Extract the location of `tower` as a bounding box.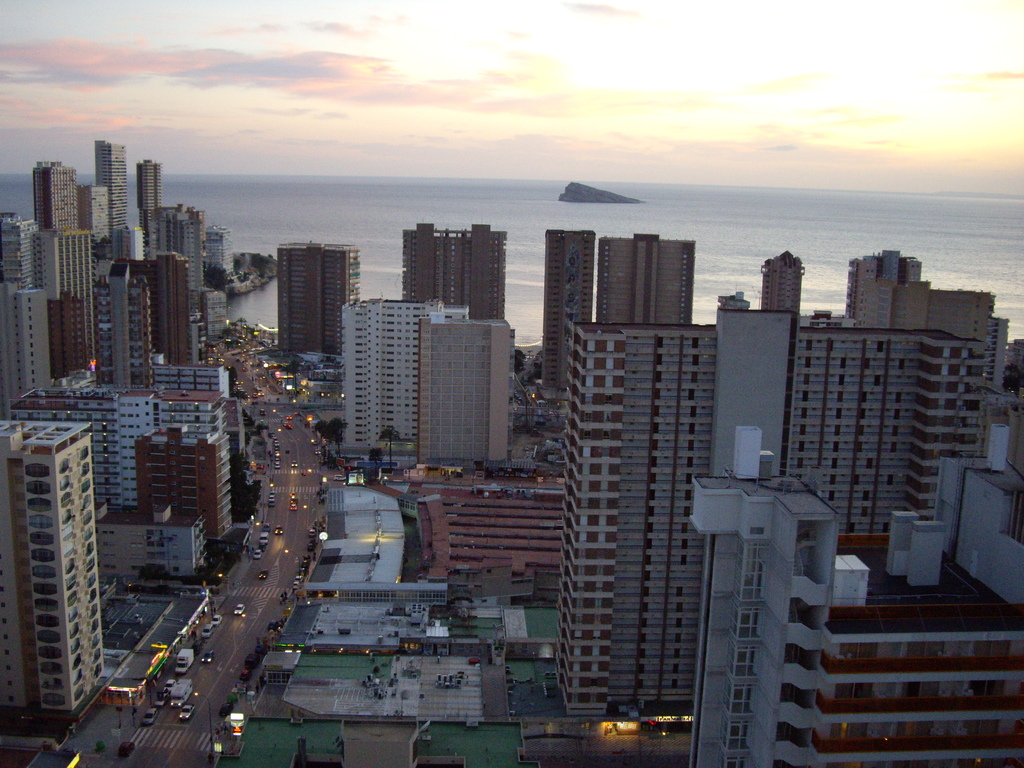
[36, 233, 96, 363].
